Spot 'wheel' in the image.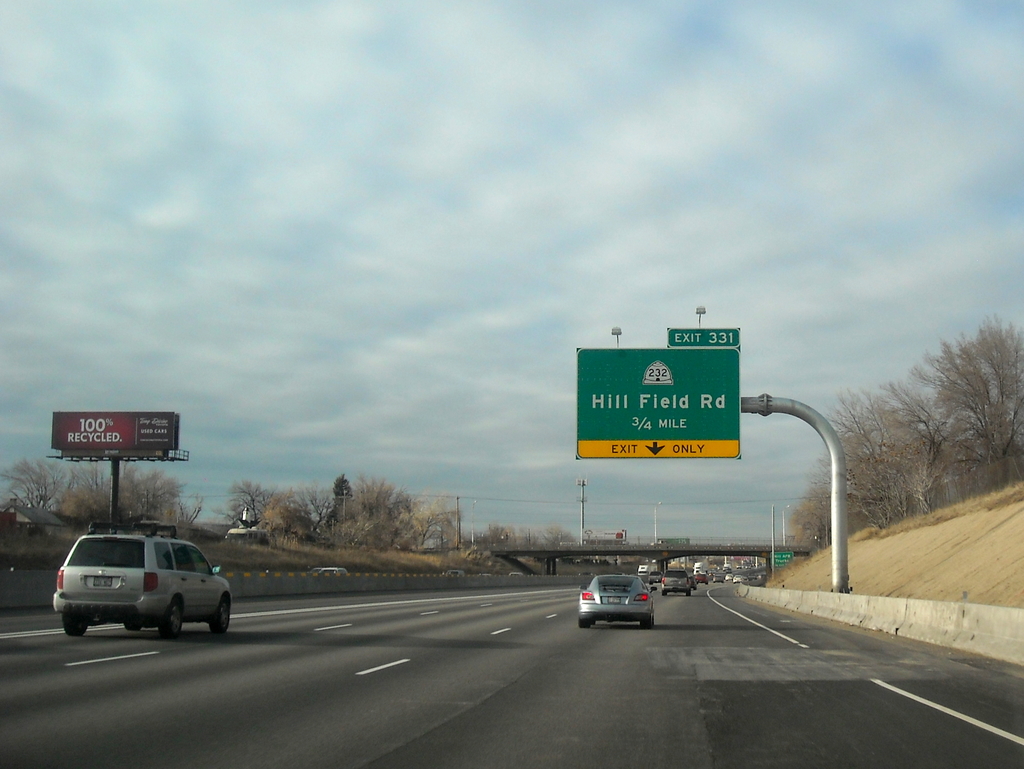
'wheel' found at {"left": 157, "top": 607, "right": 181, "bottom": 640}.
